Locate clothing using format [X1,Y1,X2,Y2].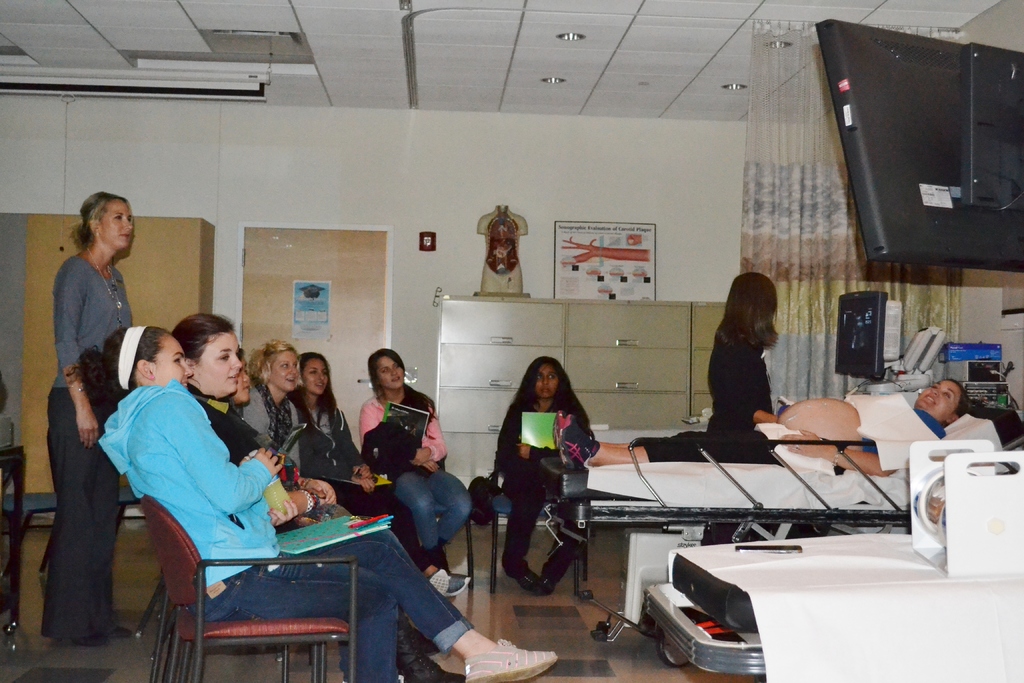
[43,242,188,644].
